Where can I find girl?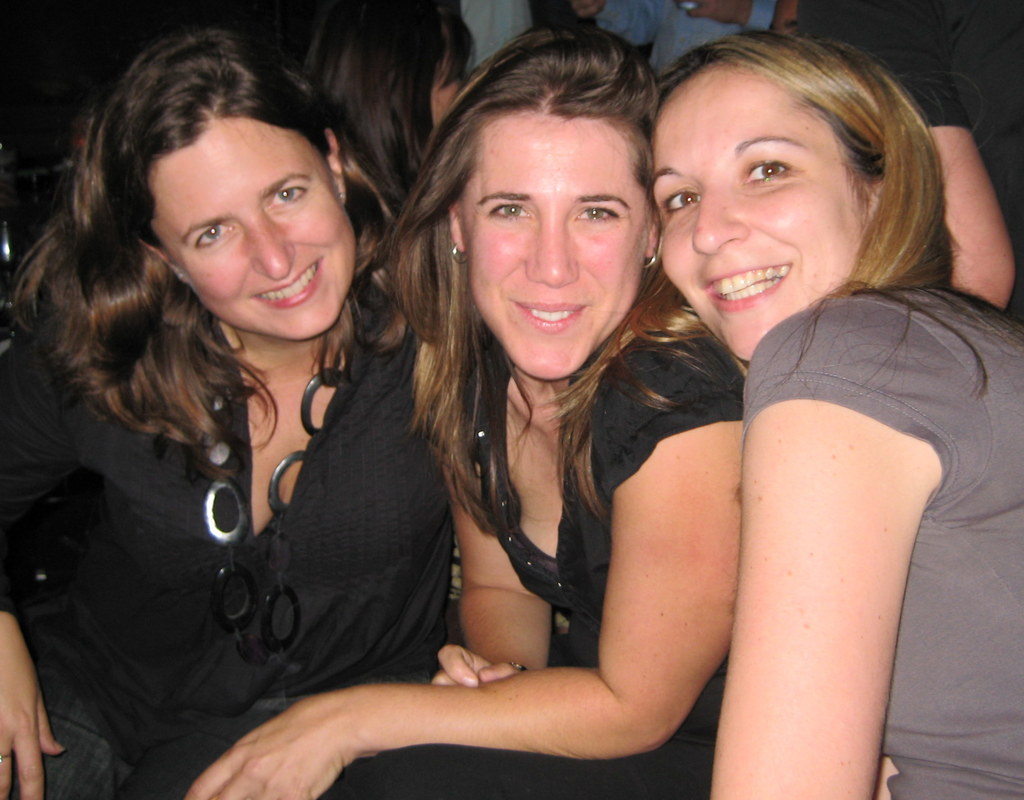
You can find it at <bbox>642, 33, 1023, 799</bbox>.
